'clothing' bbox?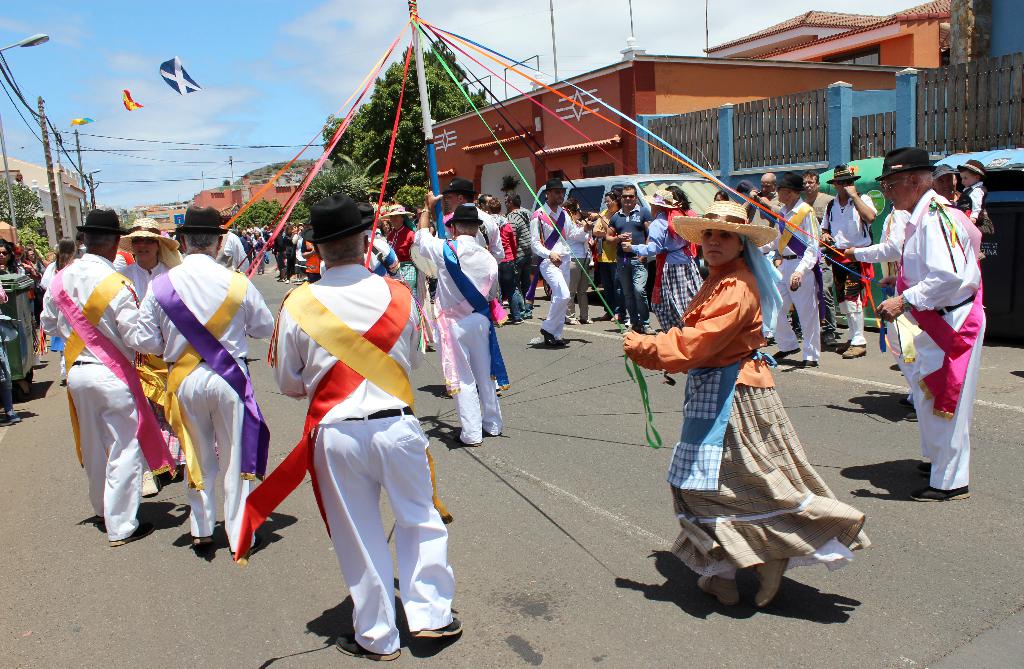
774,202,822,366
